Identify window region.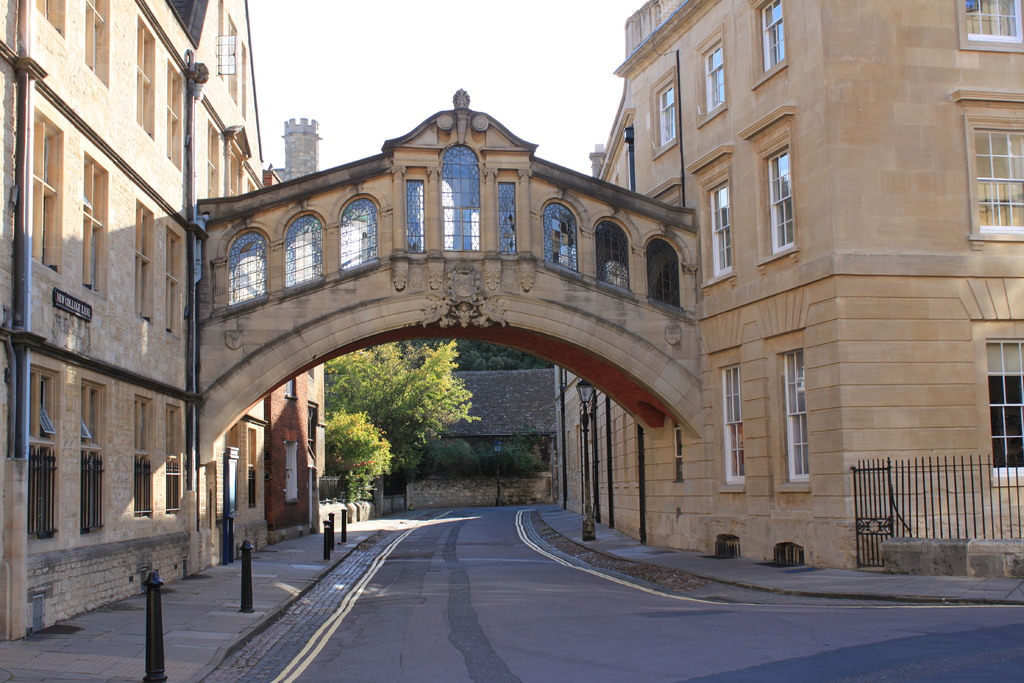
Region: (967, 119, 1023, 231).
